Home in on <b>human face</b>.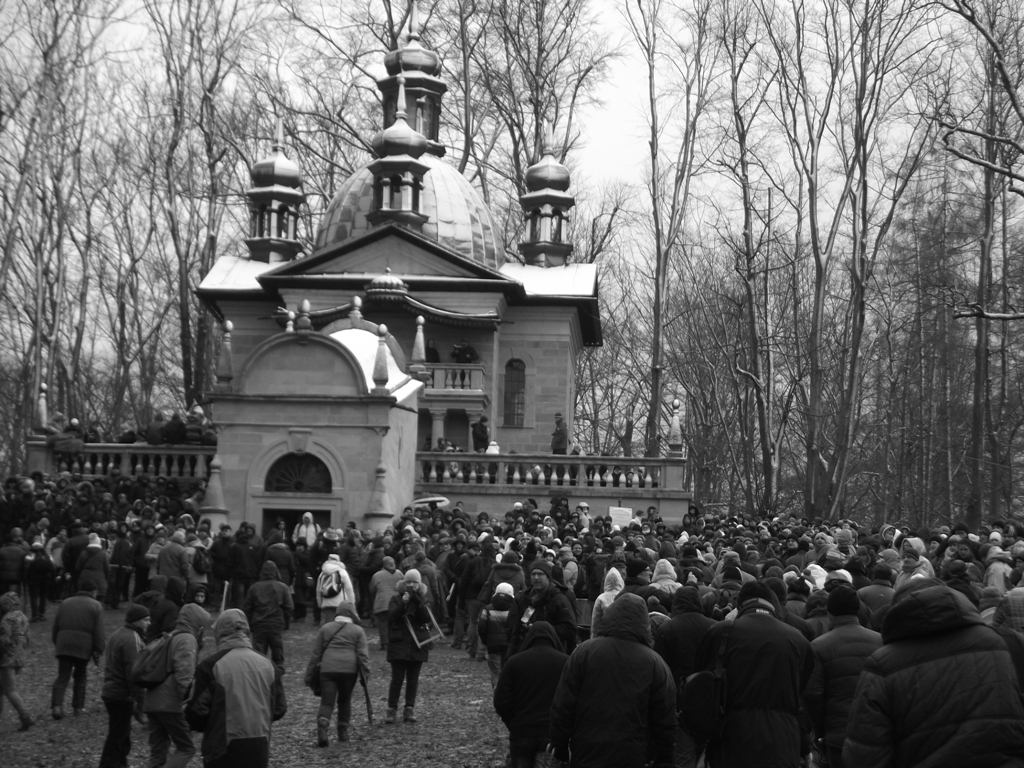
Homed in at bbox(721, 544, 722, 546).
